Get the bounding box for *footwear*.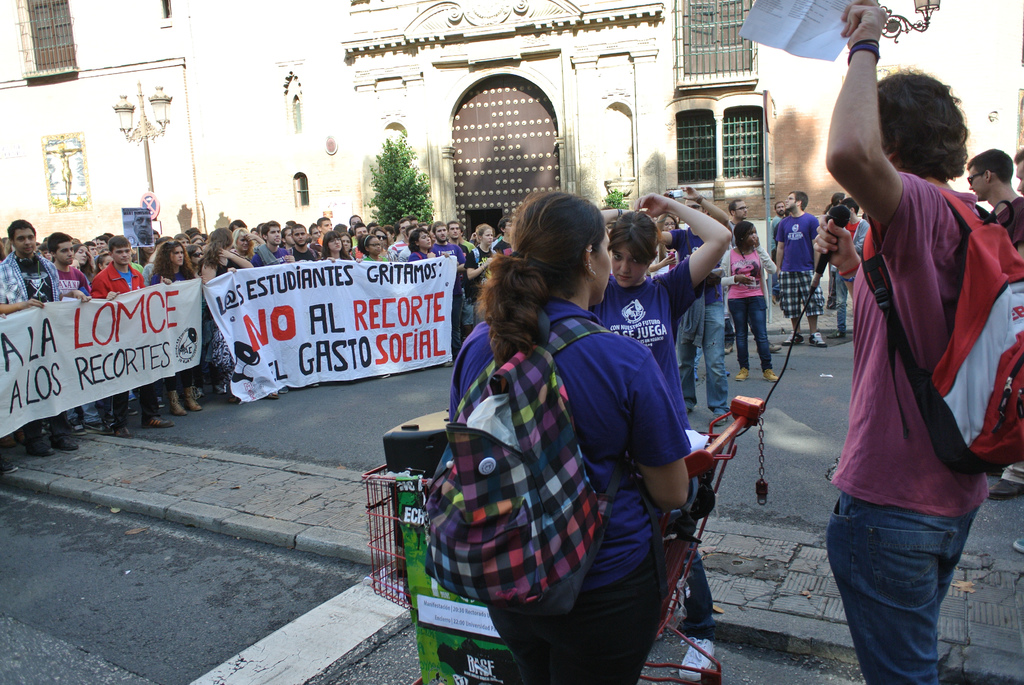
(left=835, top=327, right=850, bottom=341).
